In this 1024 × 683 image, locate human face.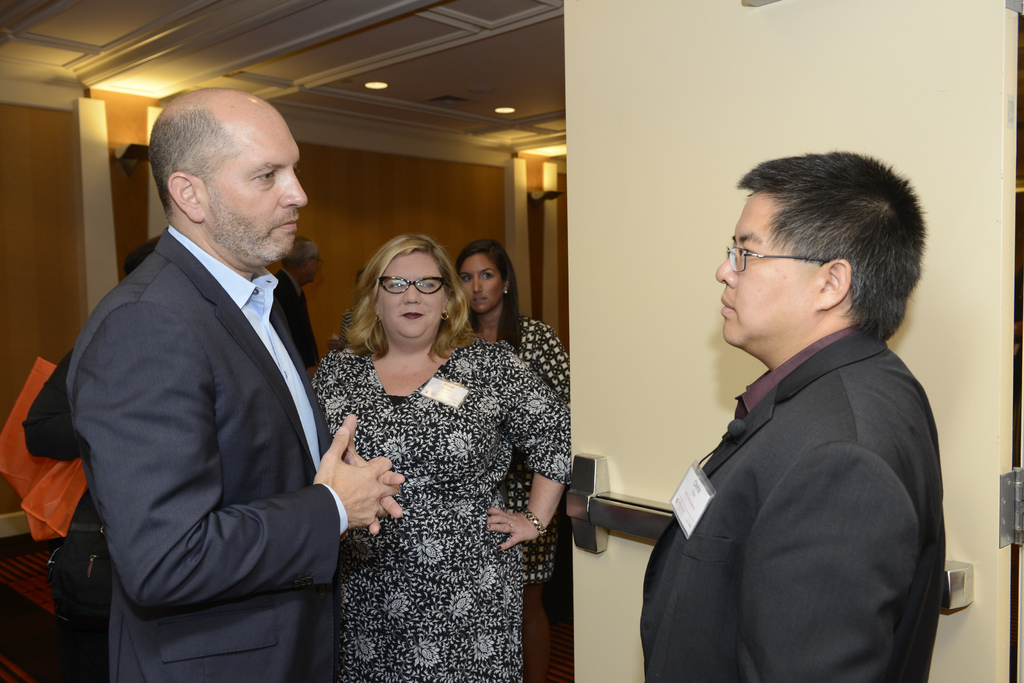
Bounding box: (x1=711, y1=191, x2=815, y2=345).
